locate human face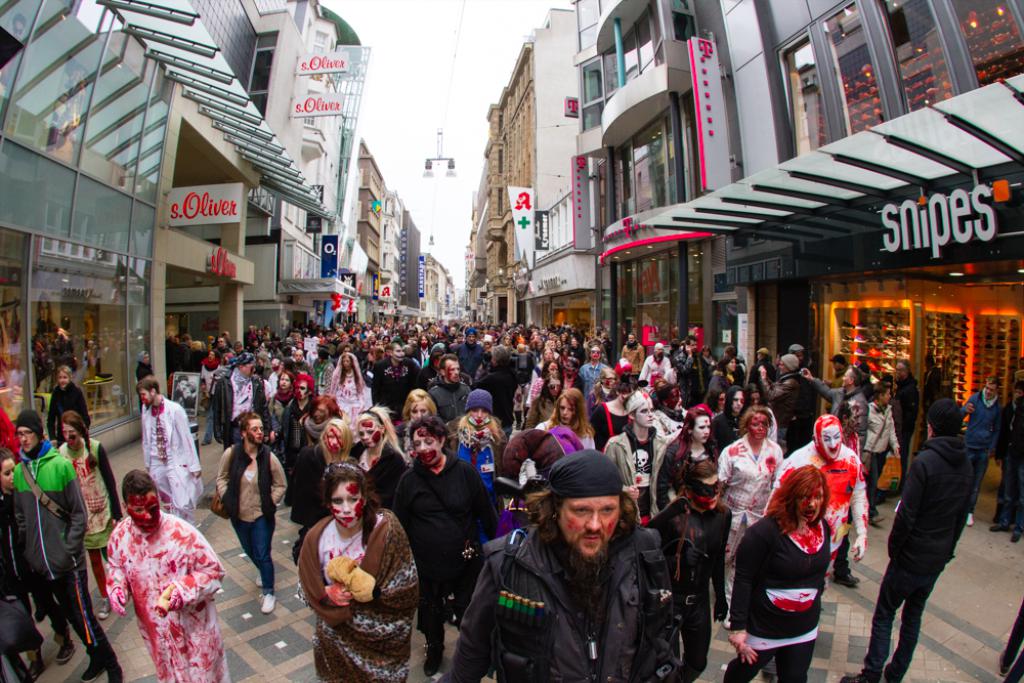
region(589, 347, 603, 360)
